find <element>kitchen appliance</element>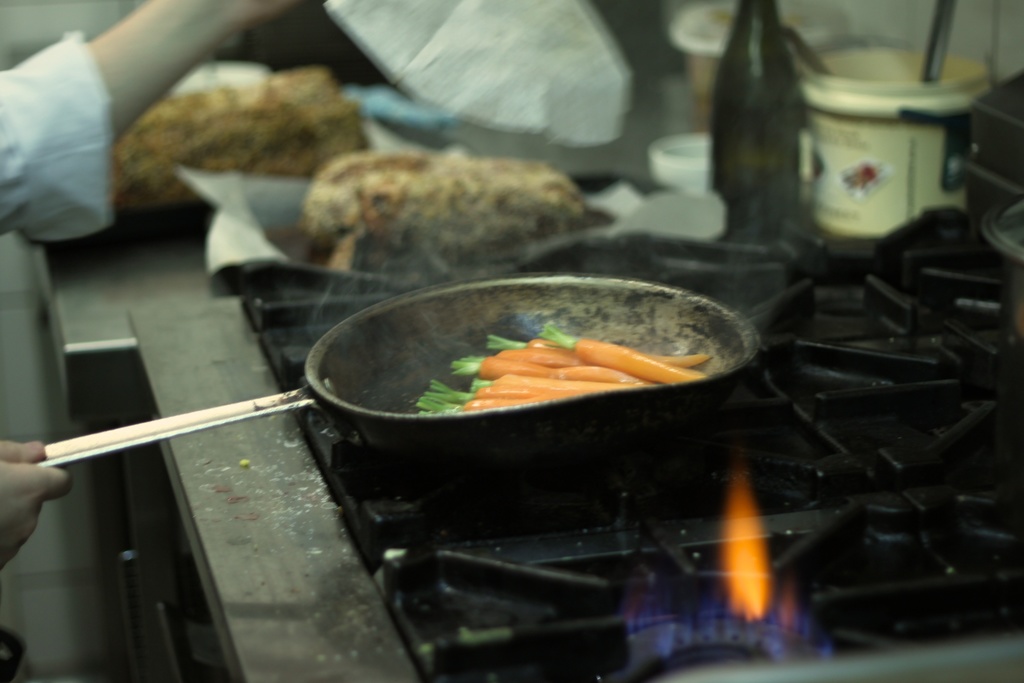
rect(41, 277, 761, 479)
